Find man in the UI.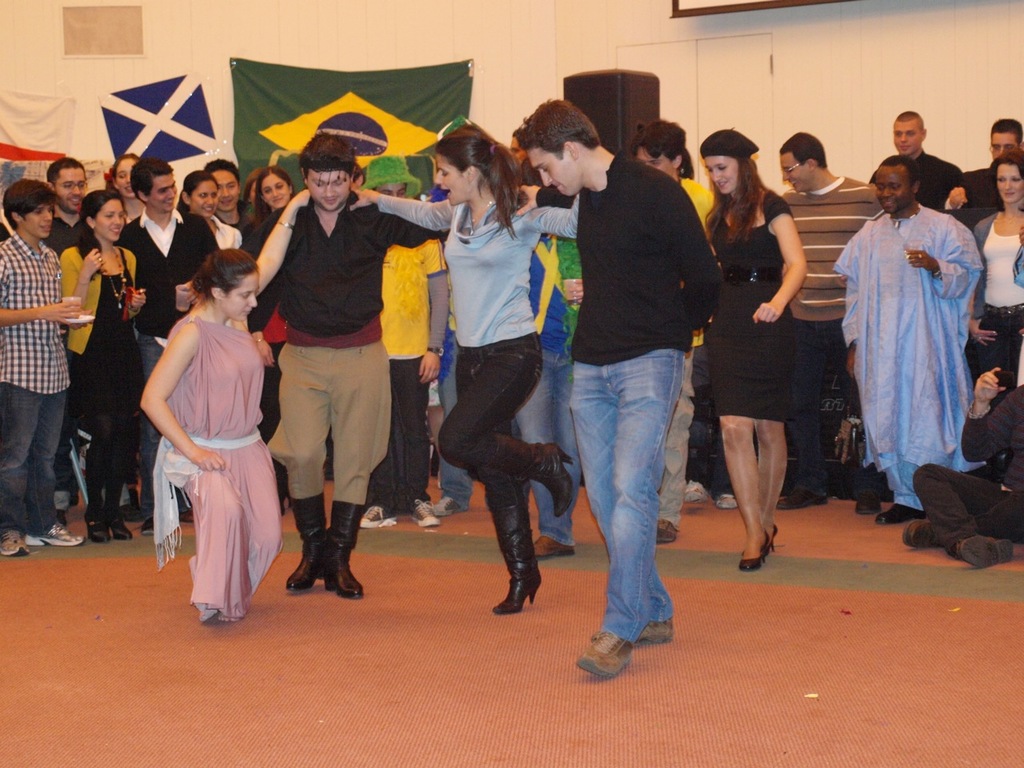
UI element at bbox=(206, 158, 250, 234).
